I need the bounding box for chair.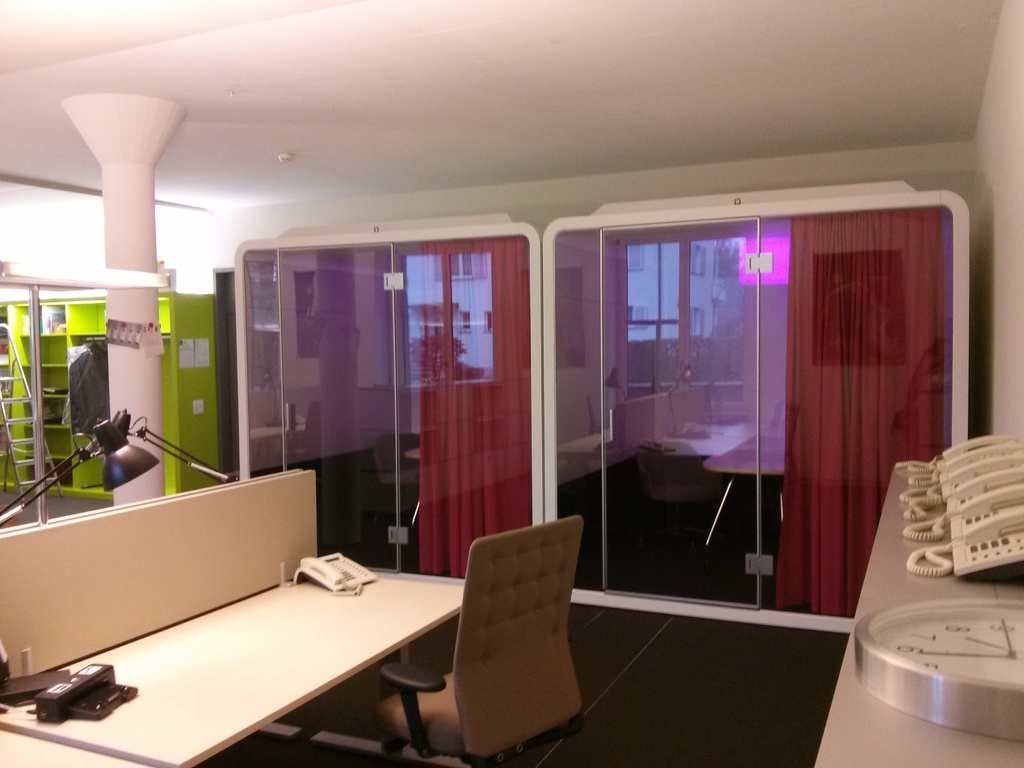
Here it is: [x1=420, y1=515, x2=591, y2=766].
